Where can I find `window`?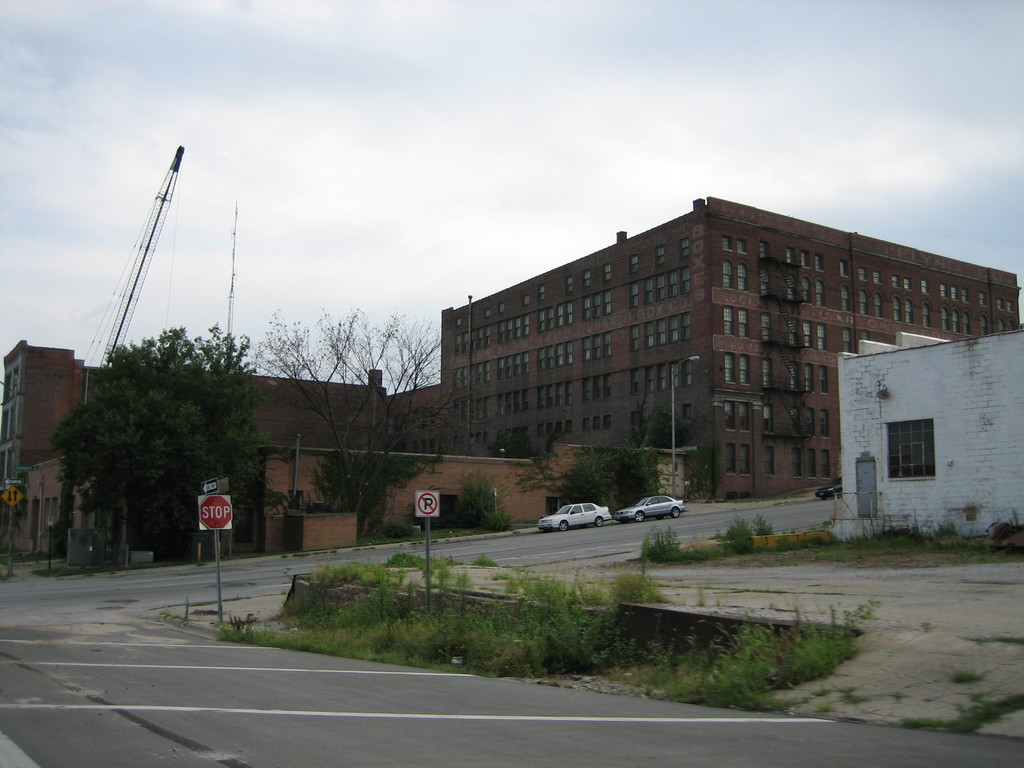
You can find it at bbox(788, 362, 817, 390).
